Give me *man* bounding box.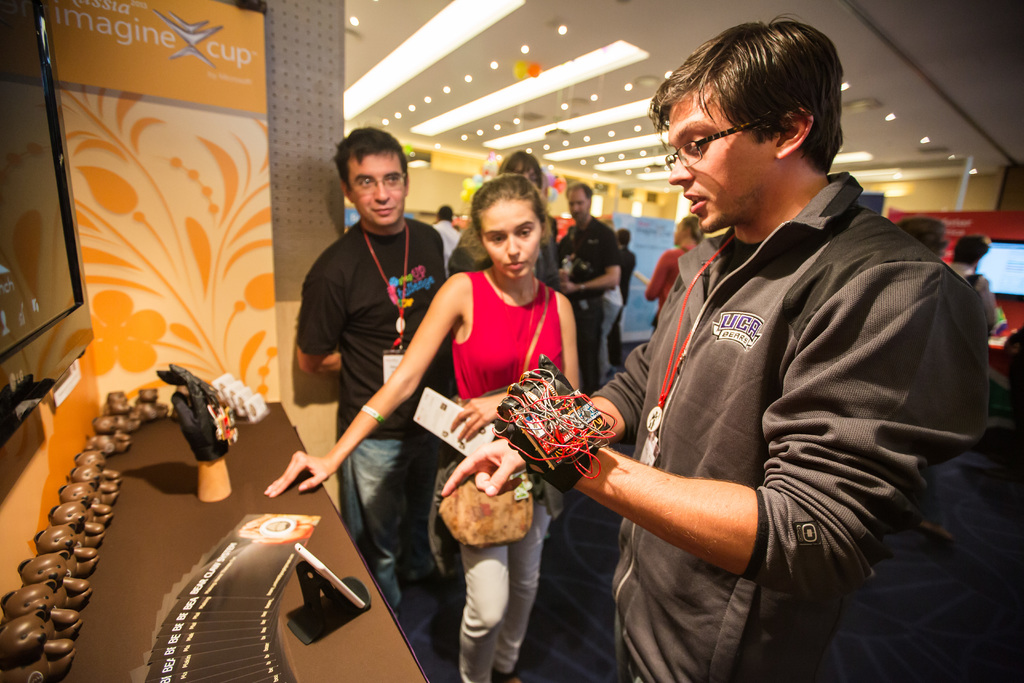
580/47/980/656.
